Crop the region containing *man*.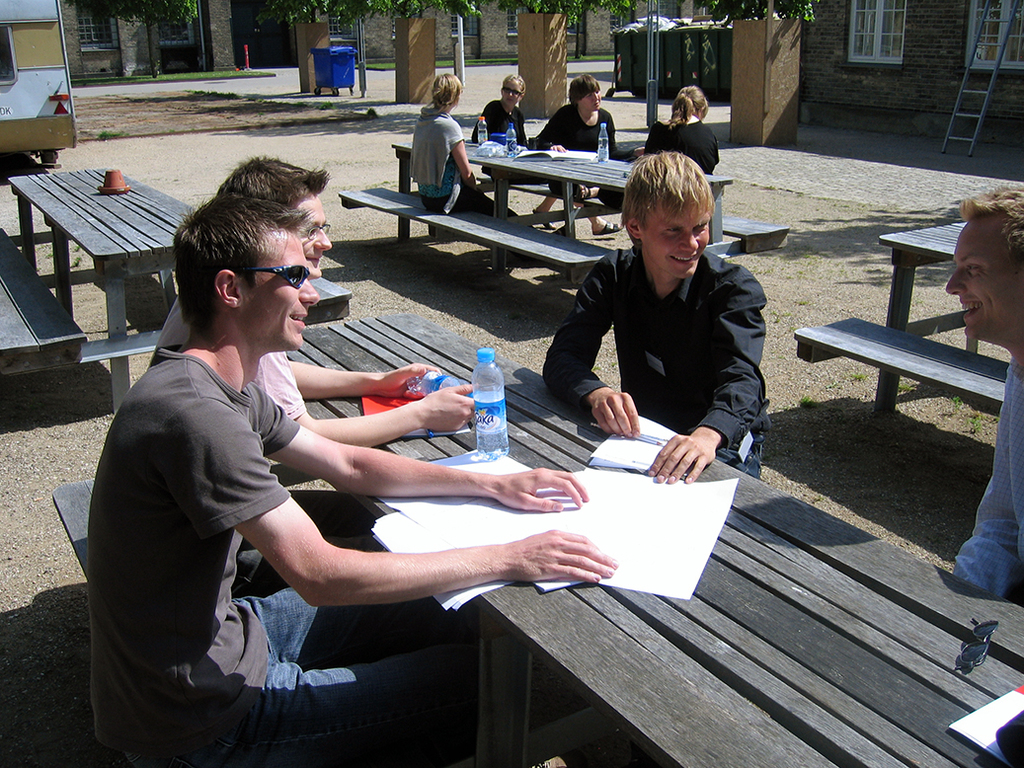
Crop region: left=941, top=184, right=1023, bottom=606.
